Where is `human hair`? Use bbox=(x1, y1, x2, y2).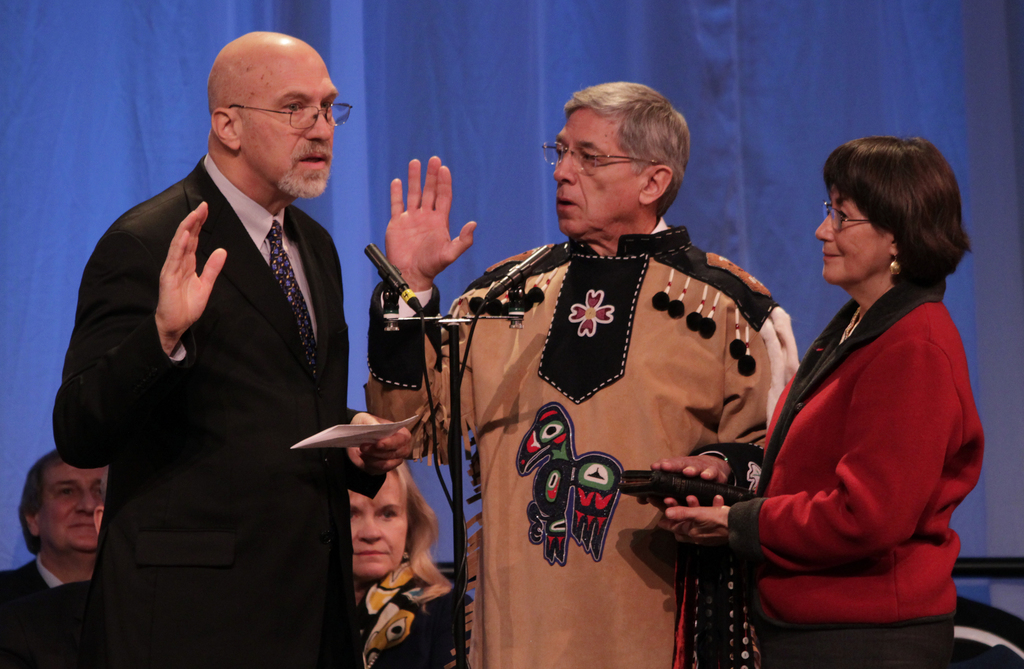
bbox=(388, 447, 460, 604).
